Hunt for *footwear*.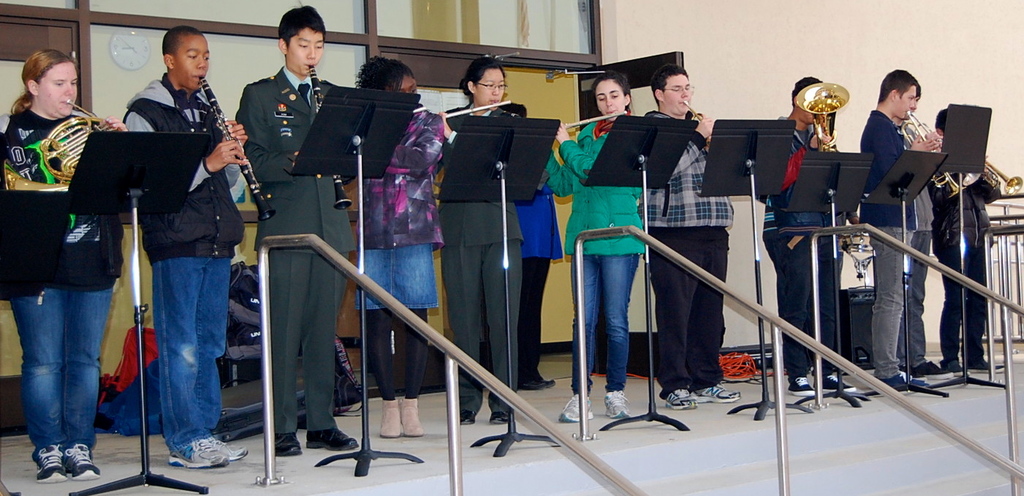
Hunted down at [488, 411, 516, 426].
